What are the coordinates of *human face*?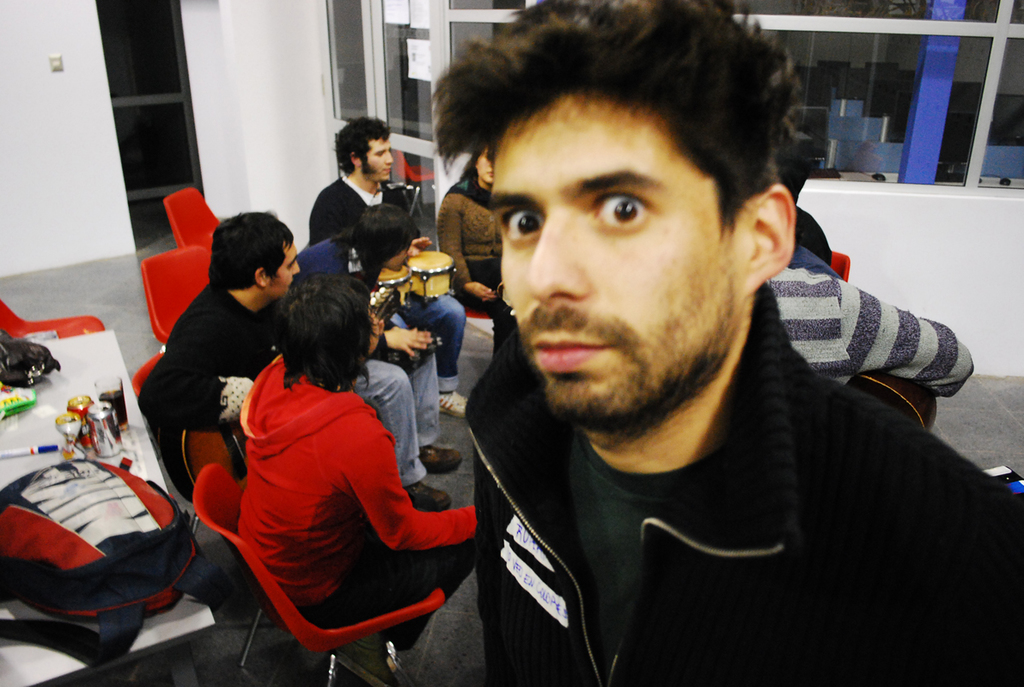
bbox(276, 245, 301, 297).
